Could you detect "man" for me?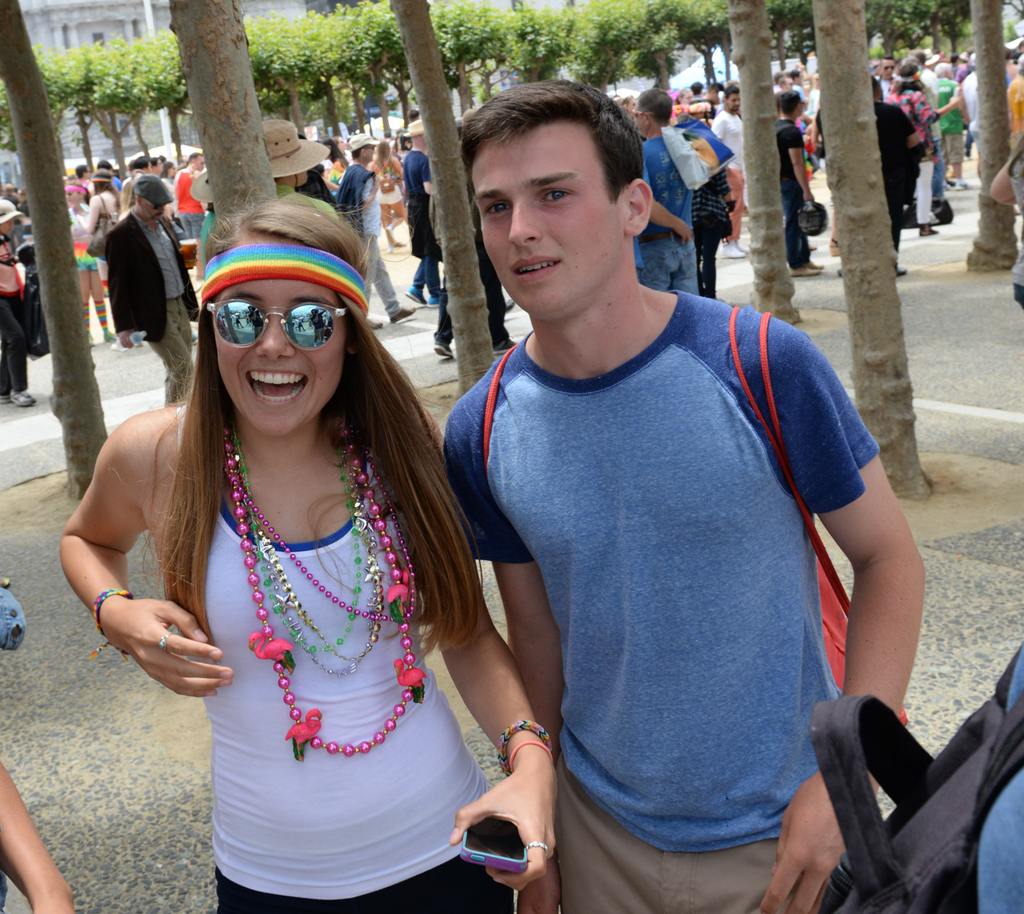
Detection result: [407,99,900,908].
